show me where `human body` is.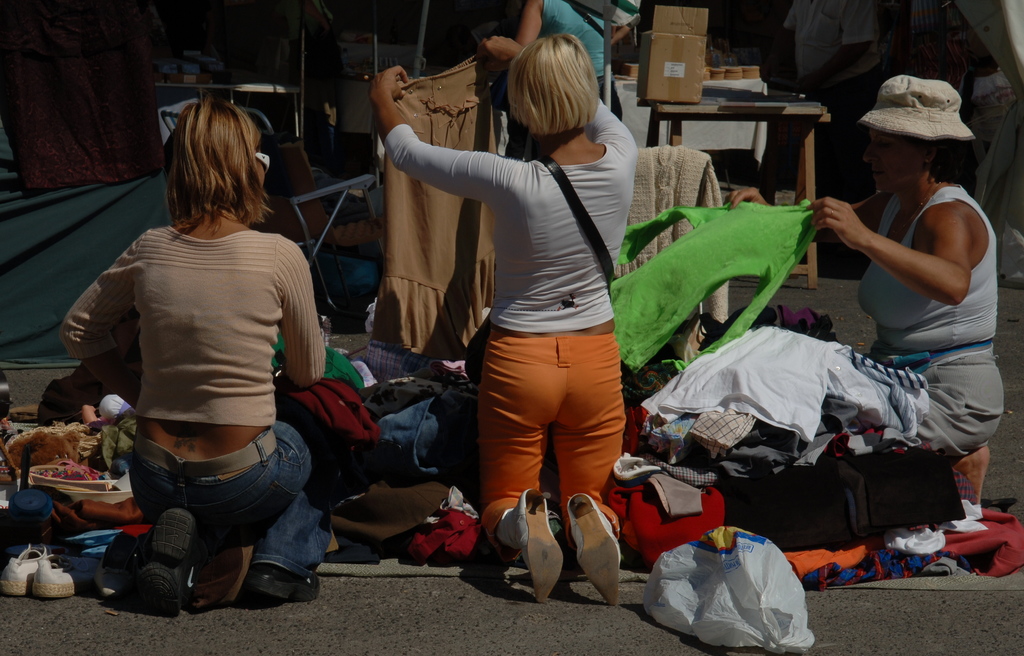
`human body` is at 725, 170, 1011, 514.
